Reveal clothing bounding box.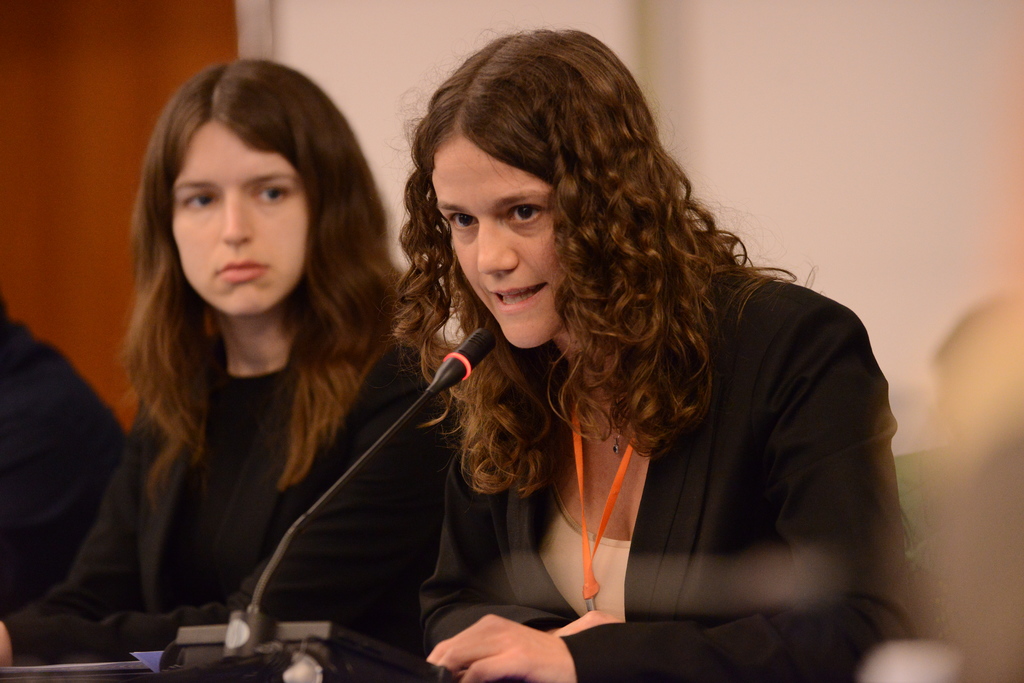
Revealed: locate(0, 307, 123, 622).
